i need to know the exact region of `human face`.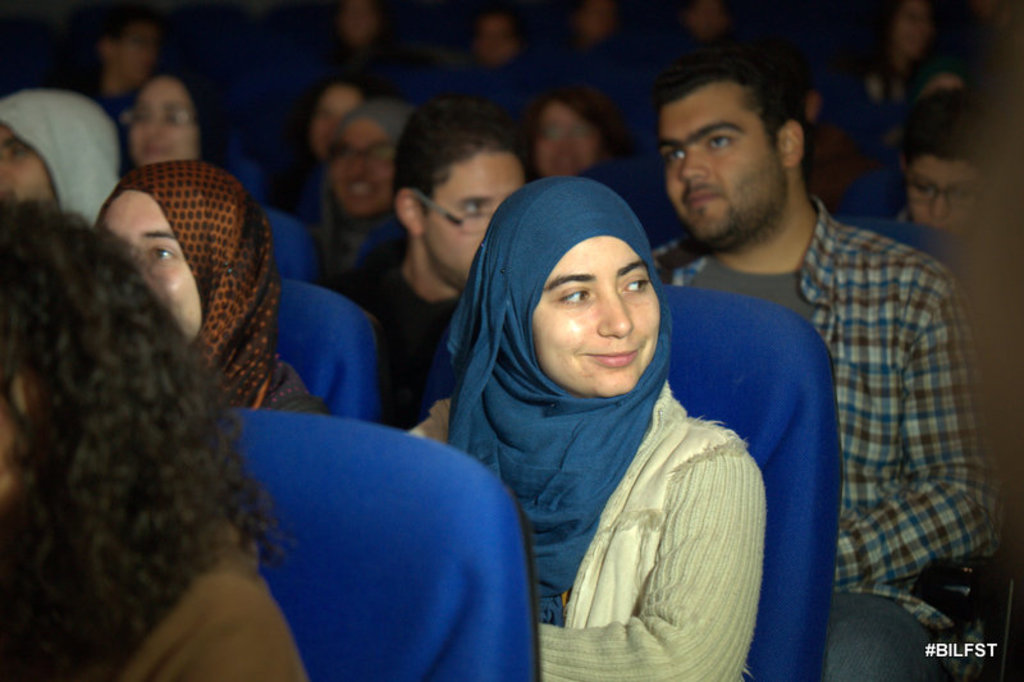
Region: {"left": 419, "top": 146, "right": 522, "bottom": 282}.
